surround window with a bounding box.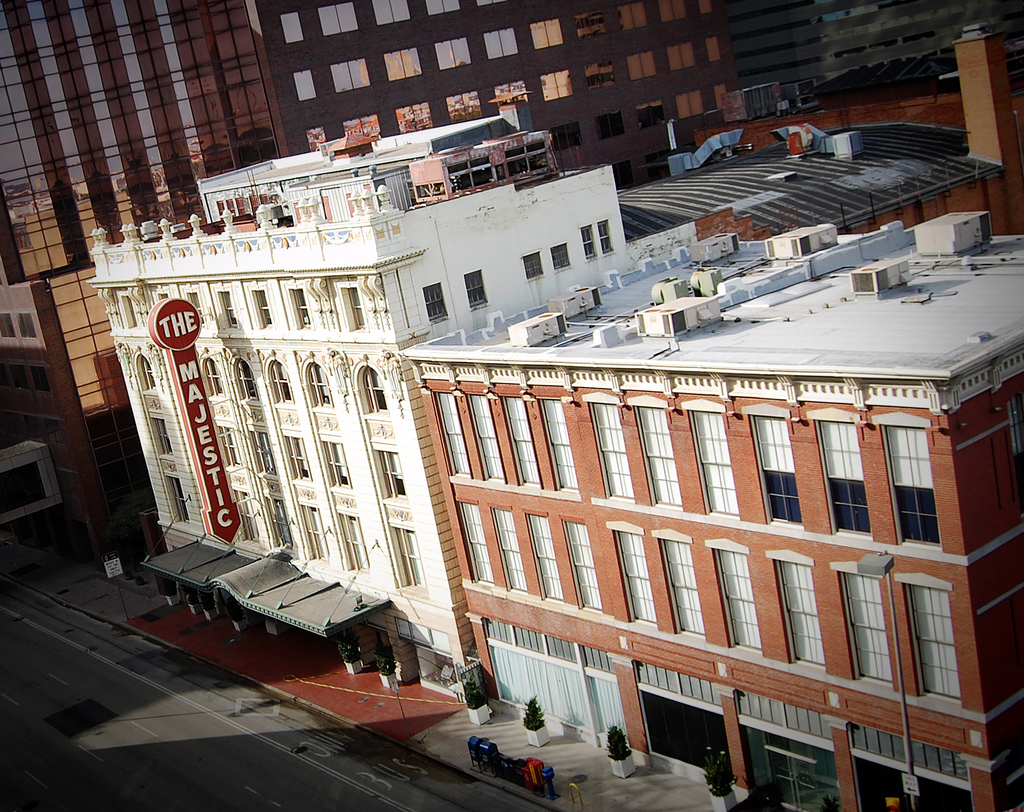
<box>423,0,461,15</box>.
